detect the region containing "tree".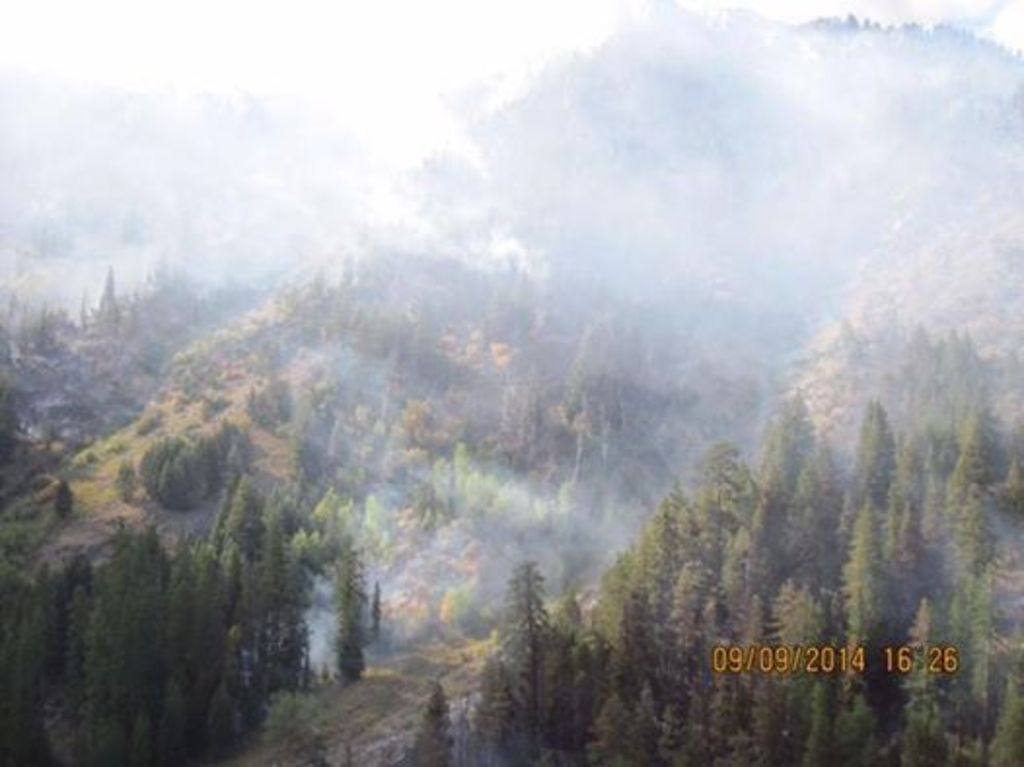
592:417:730:765.
